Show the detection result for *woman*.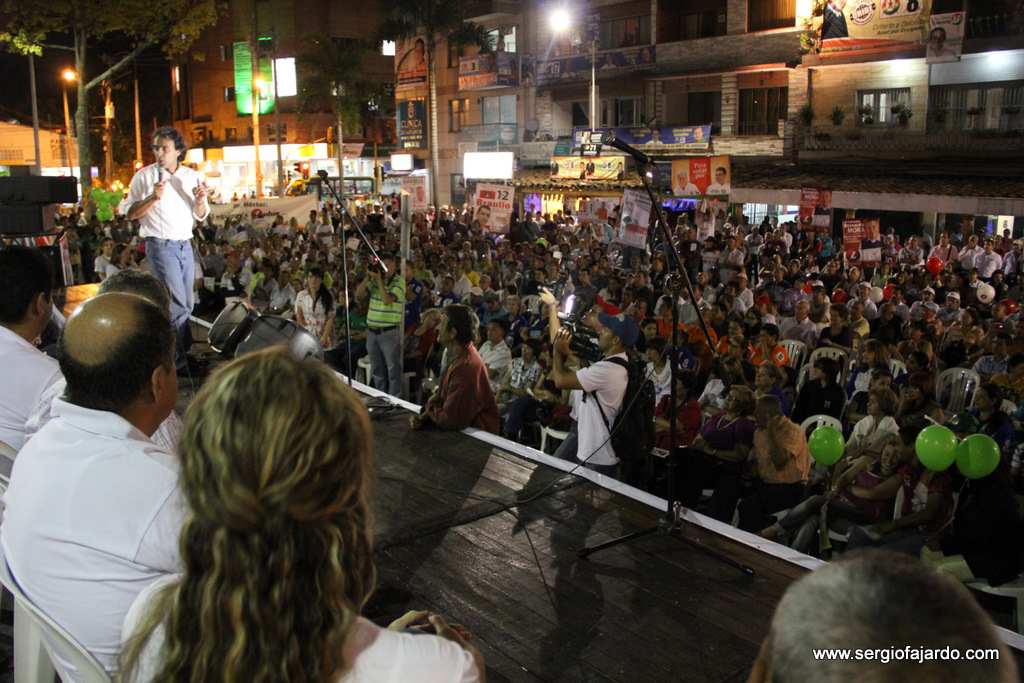
pyautogui.locateOnScreen(756, 296, 775, 324).
